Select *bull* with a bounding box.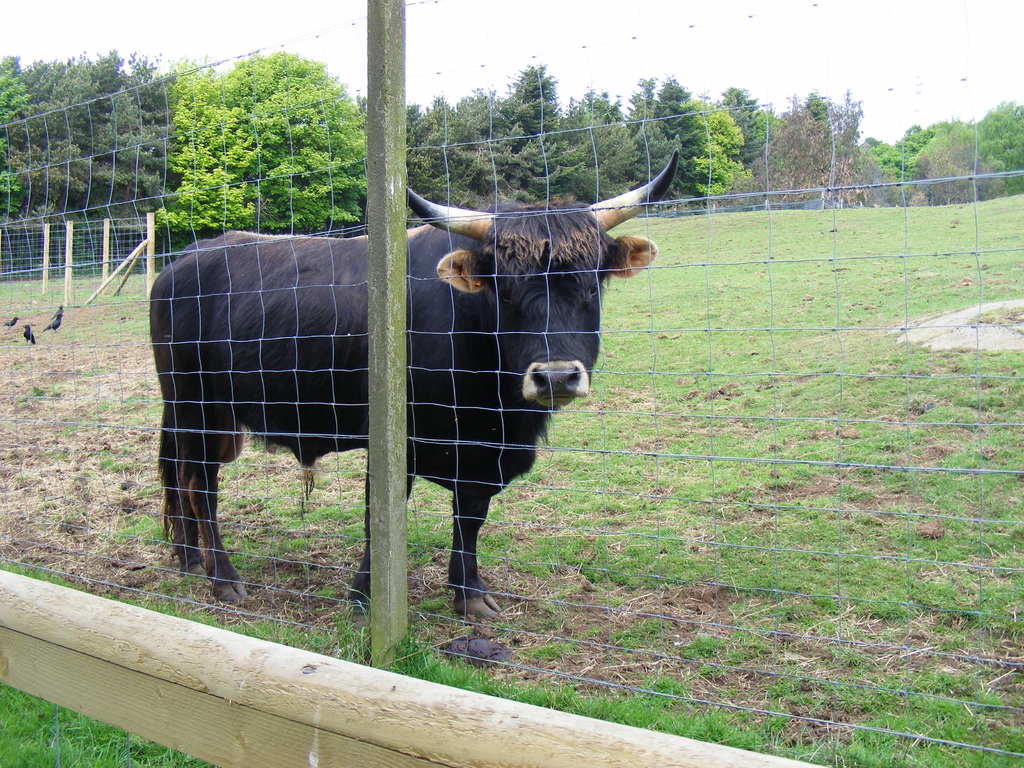
142:143:689:621.
